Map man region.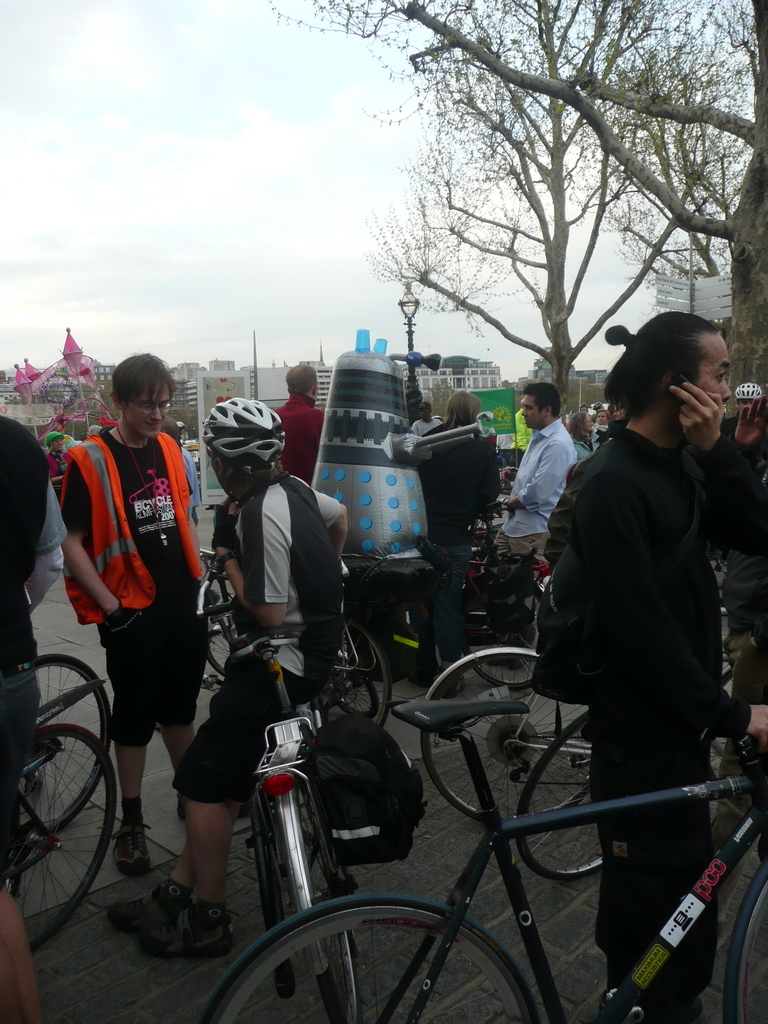
Mapped to (63,356,208,870).
